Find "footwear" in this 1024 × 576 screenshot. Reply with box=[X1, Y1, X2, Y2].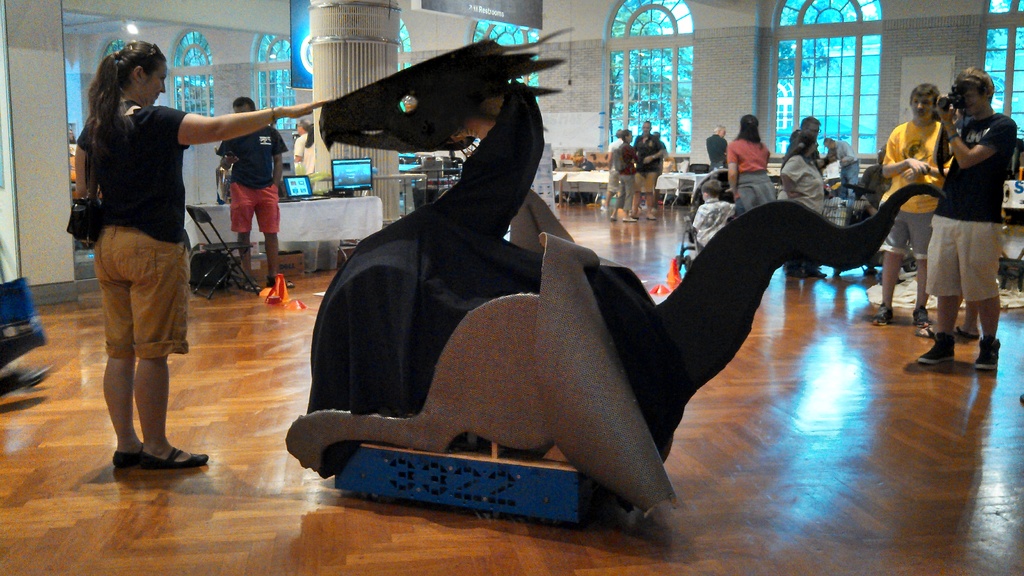
box=[632, 214, 639, 218].
